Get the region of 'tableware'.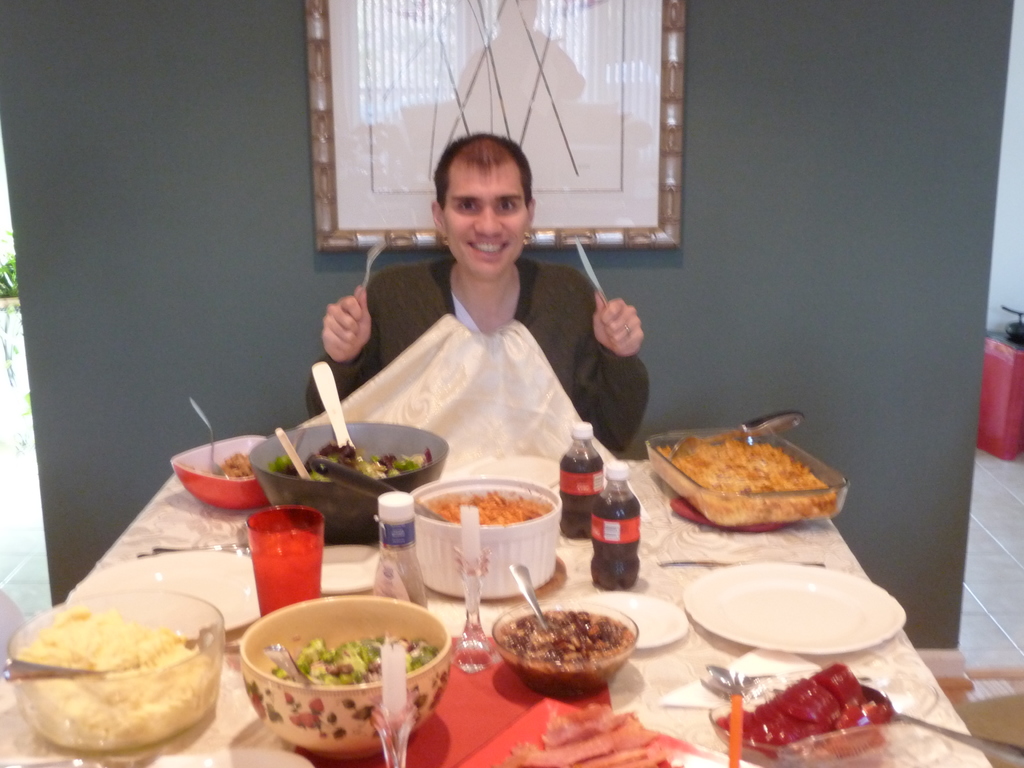
pyautogui.locateOnScreen(234, 590, 461, 762).
